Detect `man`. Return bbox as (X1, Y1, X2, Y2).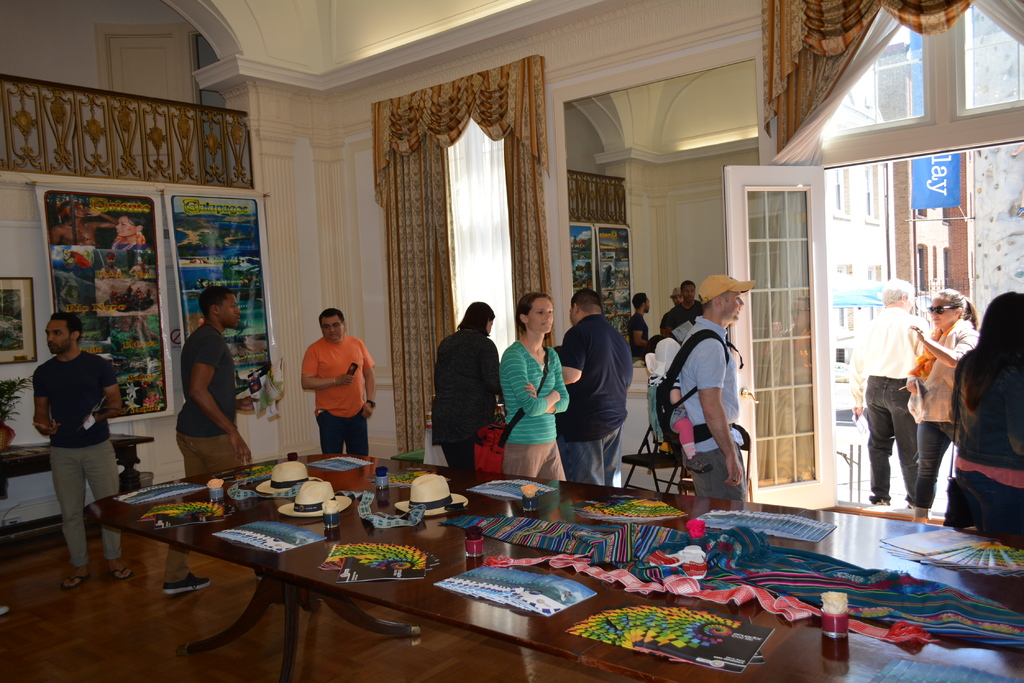
(662, 289, 686, 317).
